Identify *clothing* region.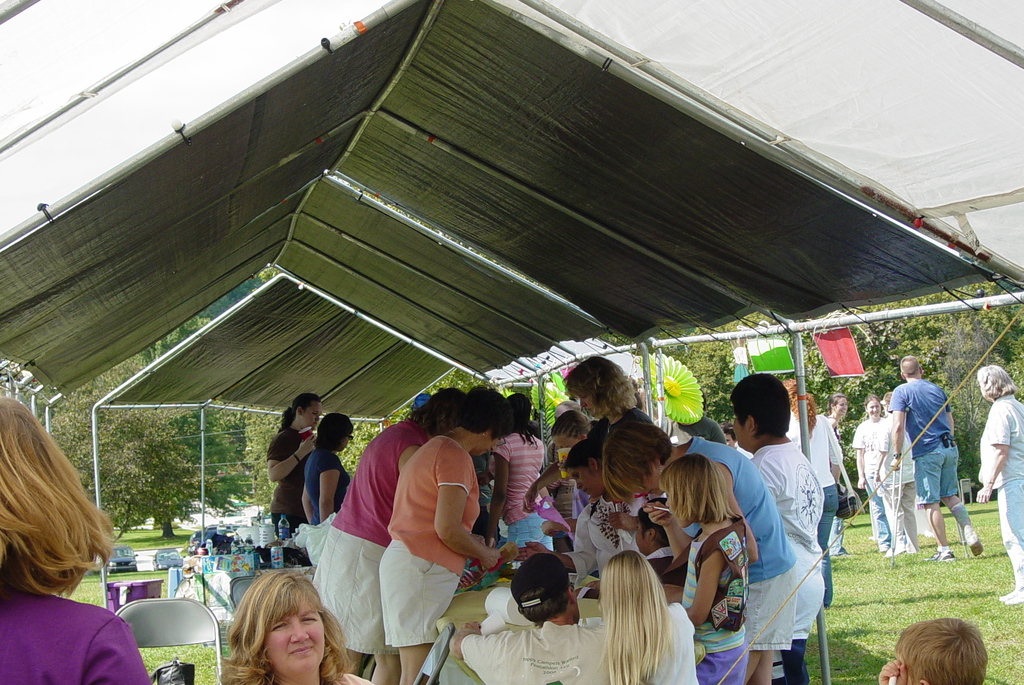
Region: left=977, top=394, right=1023, bottom=577.
